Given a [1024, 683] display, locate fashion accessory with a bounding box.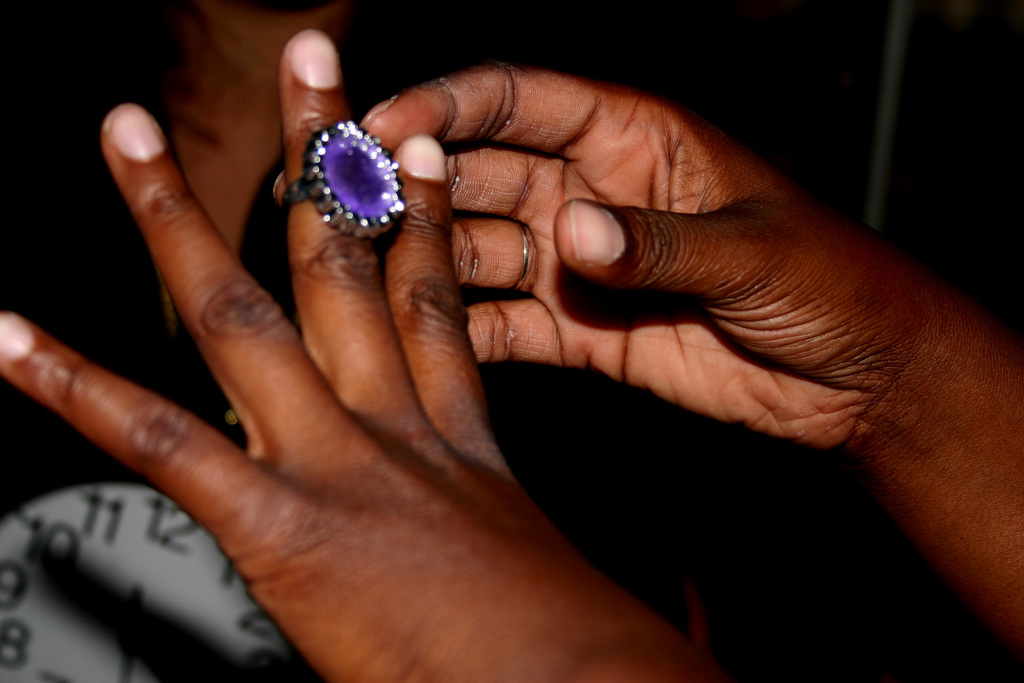
Located: [left=281, top=119, right=404, bottom=238].
